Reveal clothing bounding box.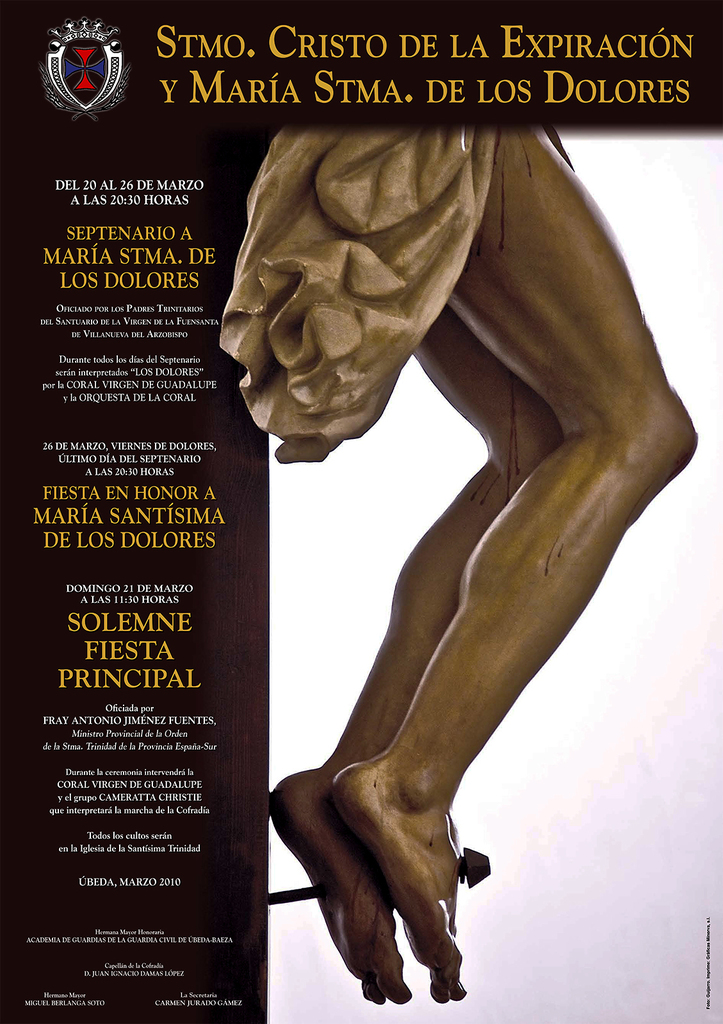
Revealed: <region>214, 99, 548, 467</region>.
